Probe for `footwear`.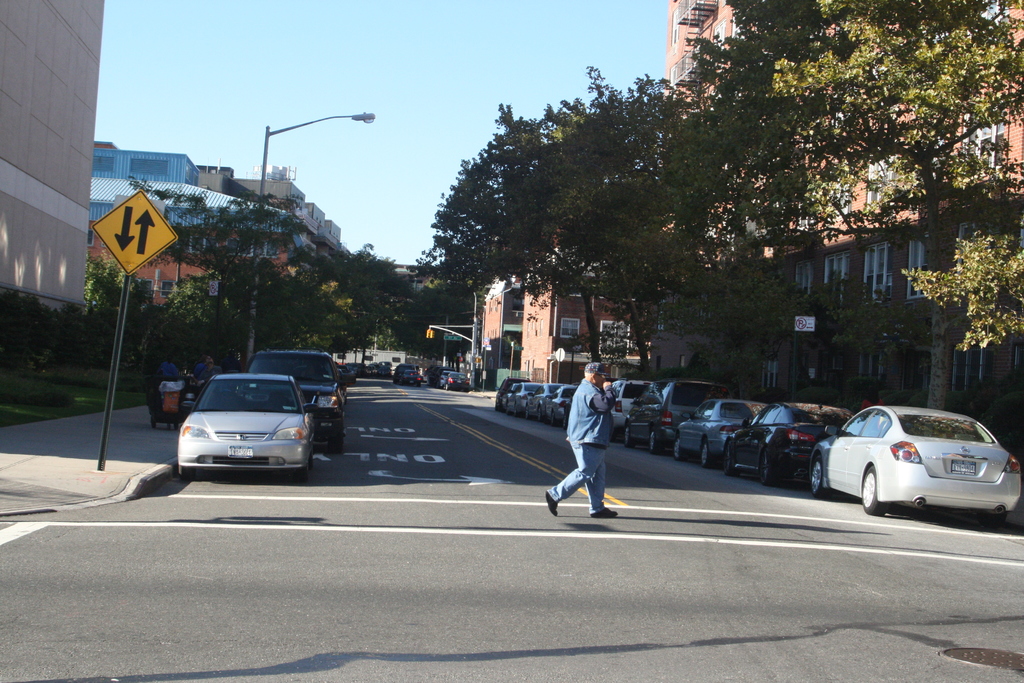
Probe result: bbox=[548, 483, 559, 518].
